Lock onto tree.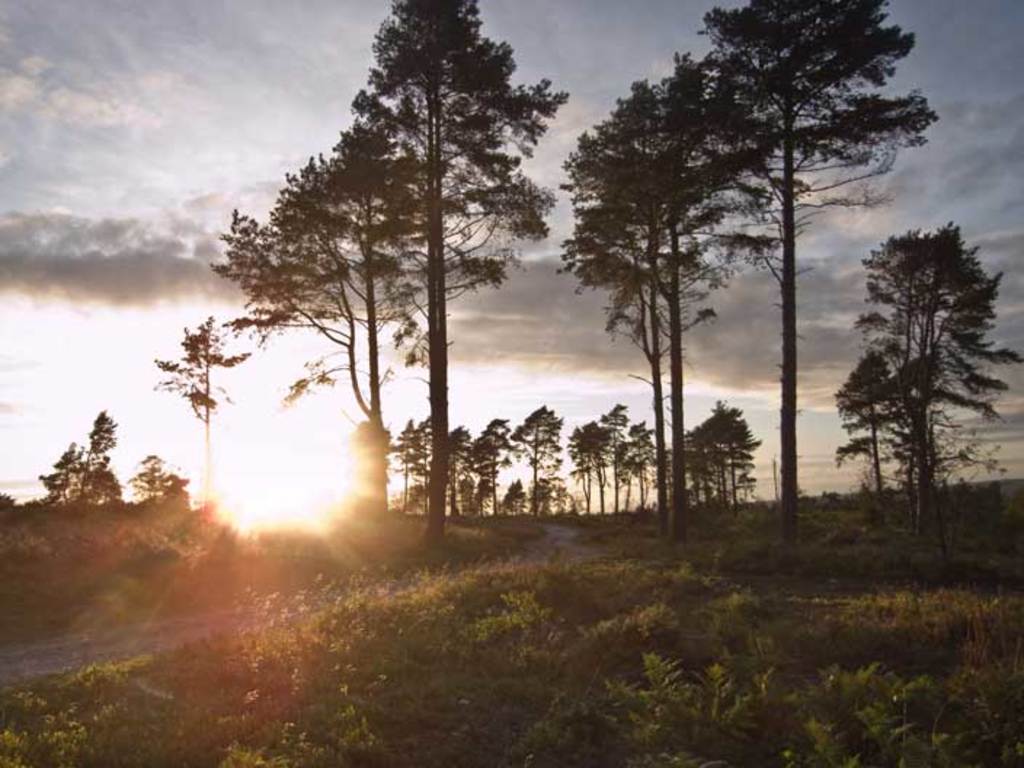
Locked: {"x1": 692, "y1": 0, "x2": 938, "y2": 554}.
